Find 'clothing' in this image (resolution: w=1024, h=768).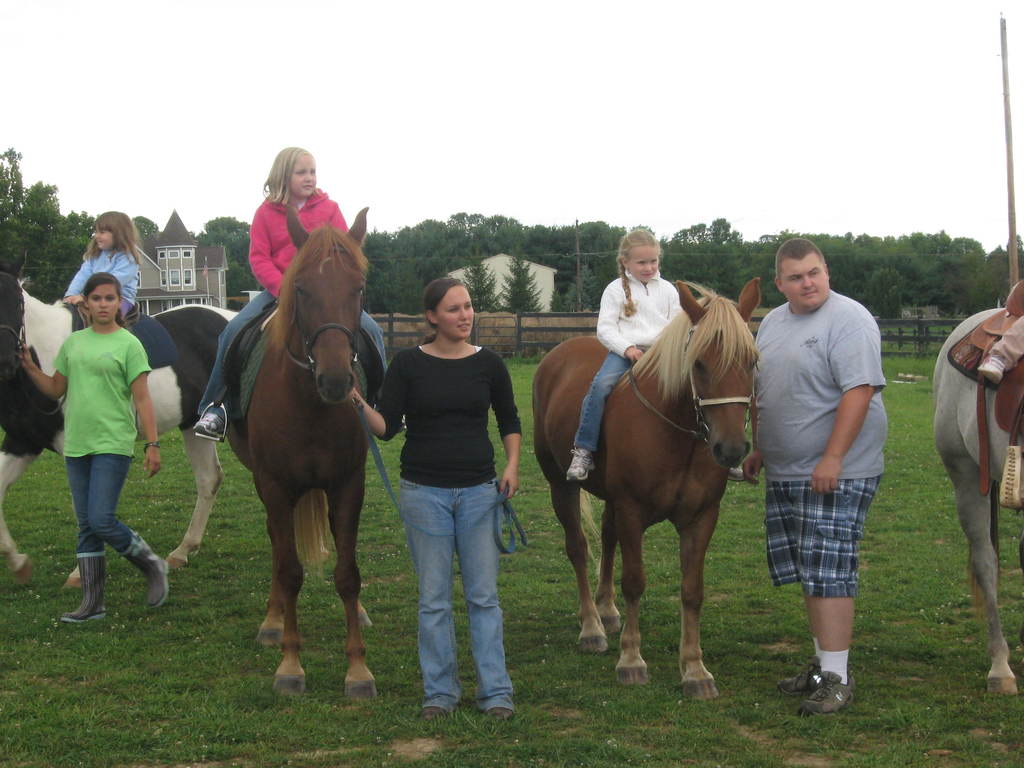
pyautogui.locateOnScreen(989, 309, 1023, 371).
